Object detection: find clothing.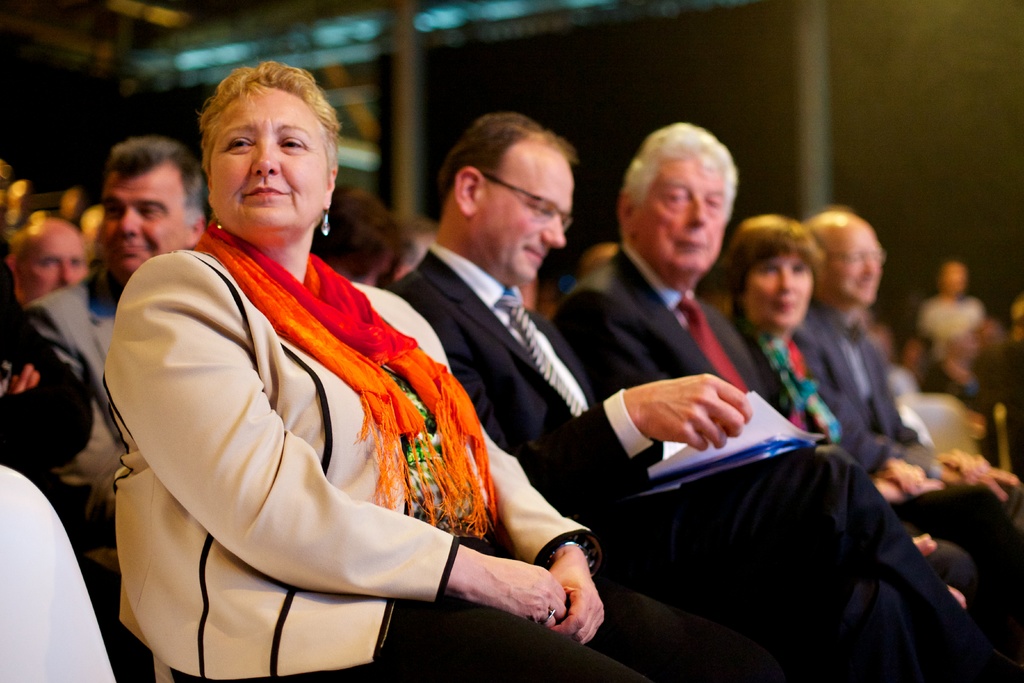
[x1=118, y1=157, x2=655, y2=678].
